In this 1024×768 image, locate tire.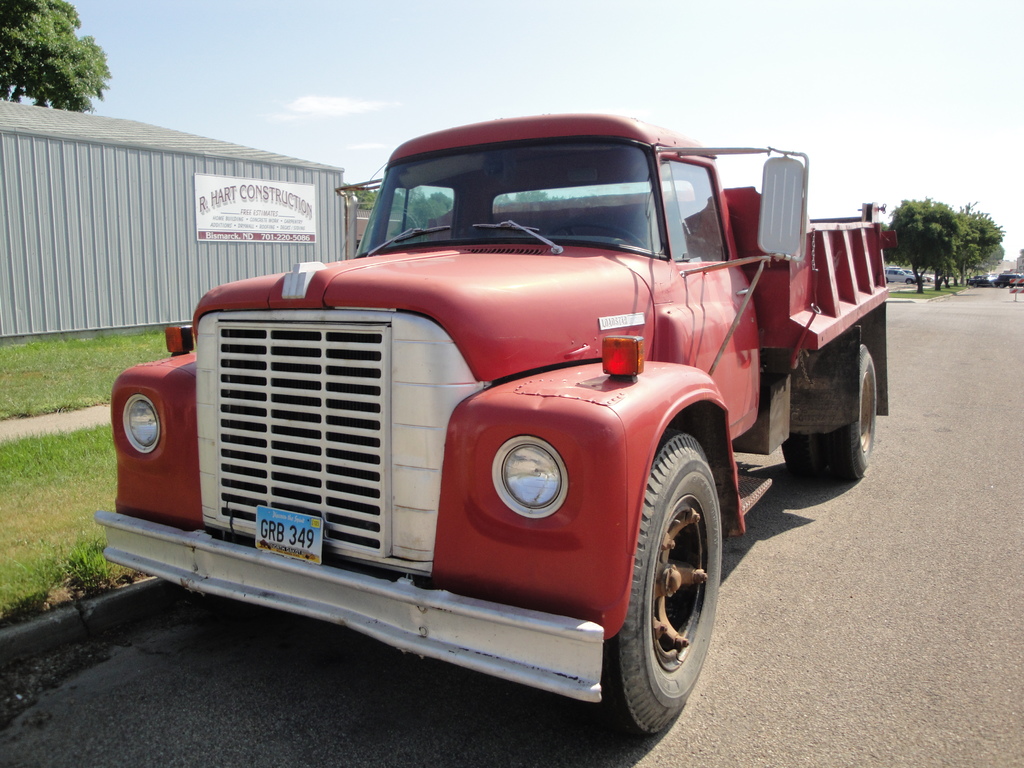
Bounding box: {"left": 782, "top": 431, "right": 831, "bottom": 487}.
